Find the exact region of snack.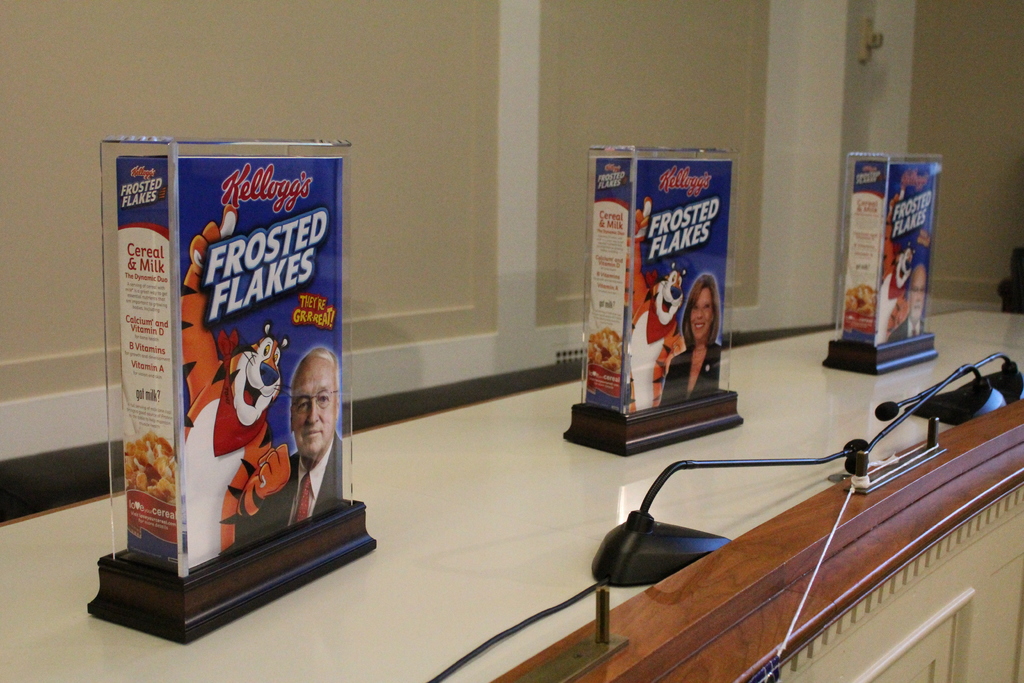
Exact region: select_region(115, 126, 357, 622).
